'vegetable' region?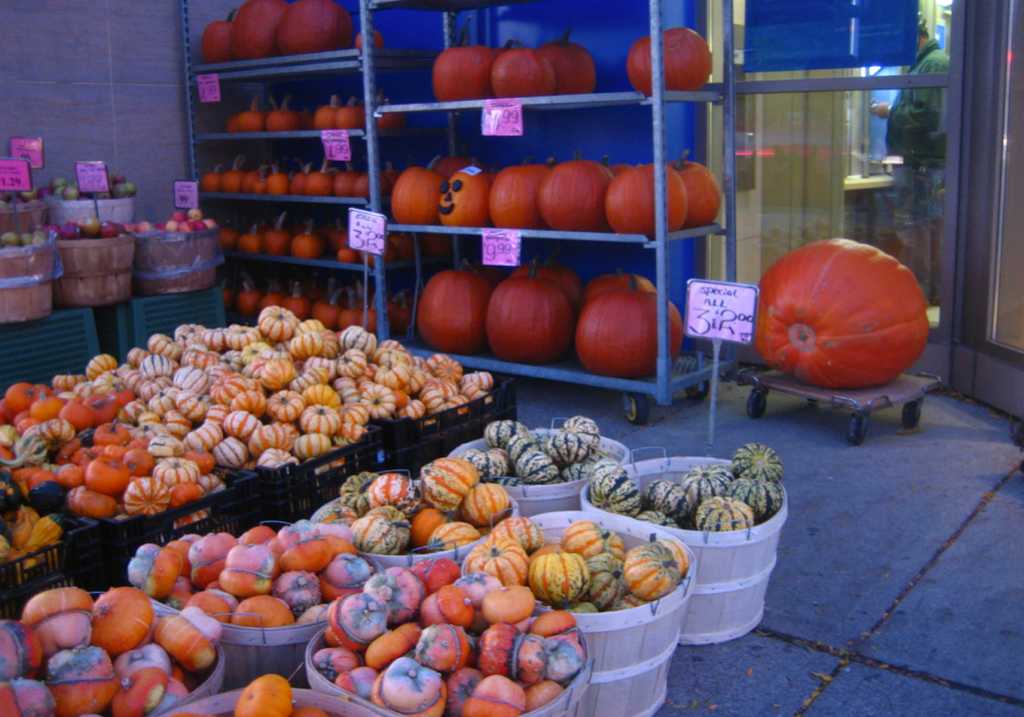
region(609, 157, 636, 177)
